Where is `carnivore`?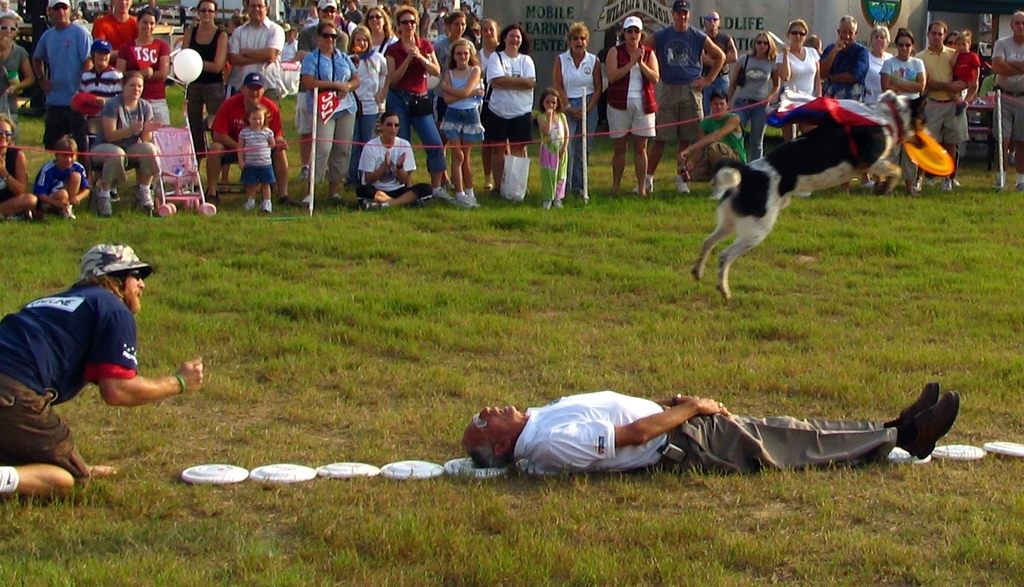
[left=949, top=30, right=982, bottom=115].
